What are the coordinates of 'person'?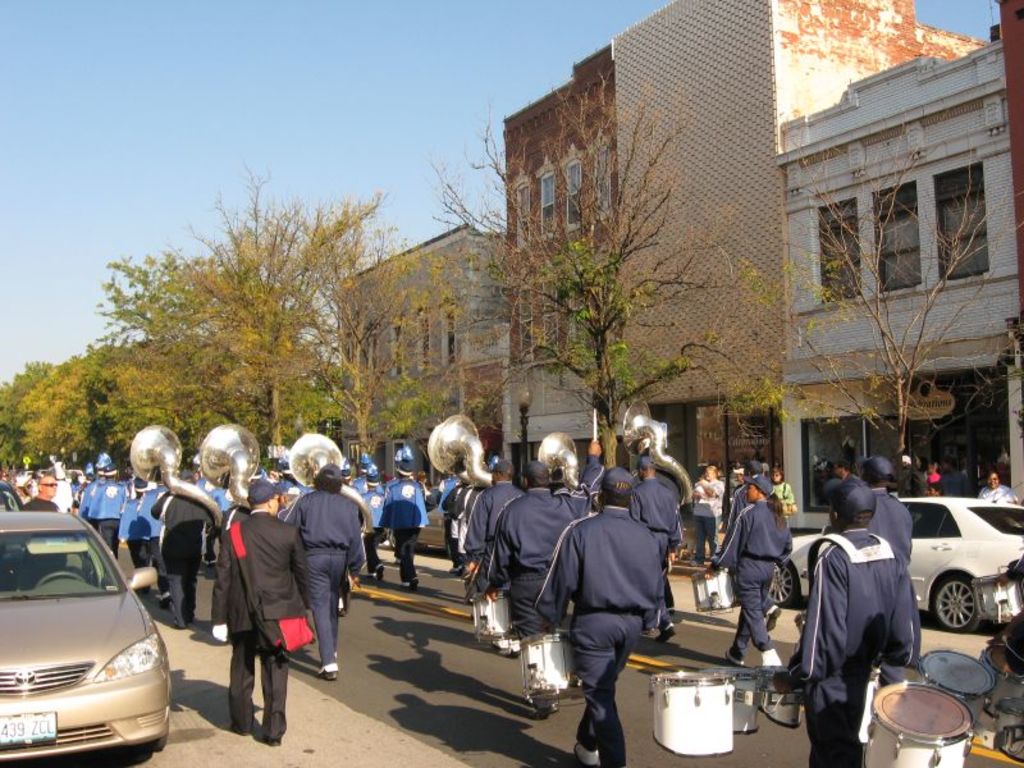
[472,457,596,717].
